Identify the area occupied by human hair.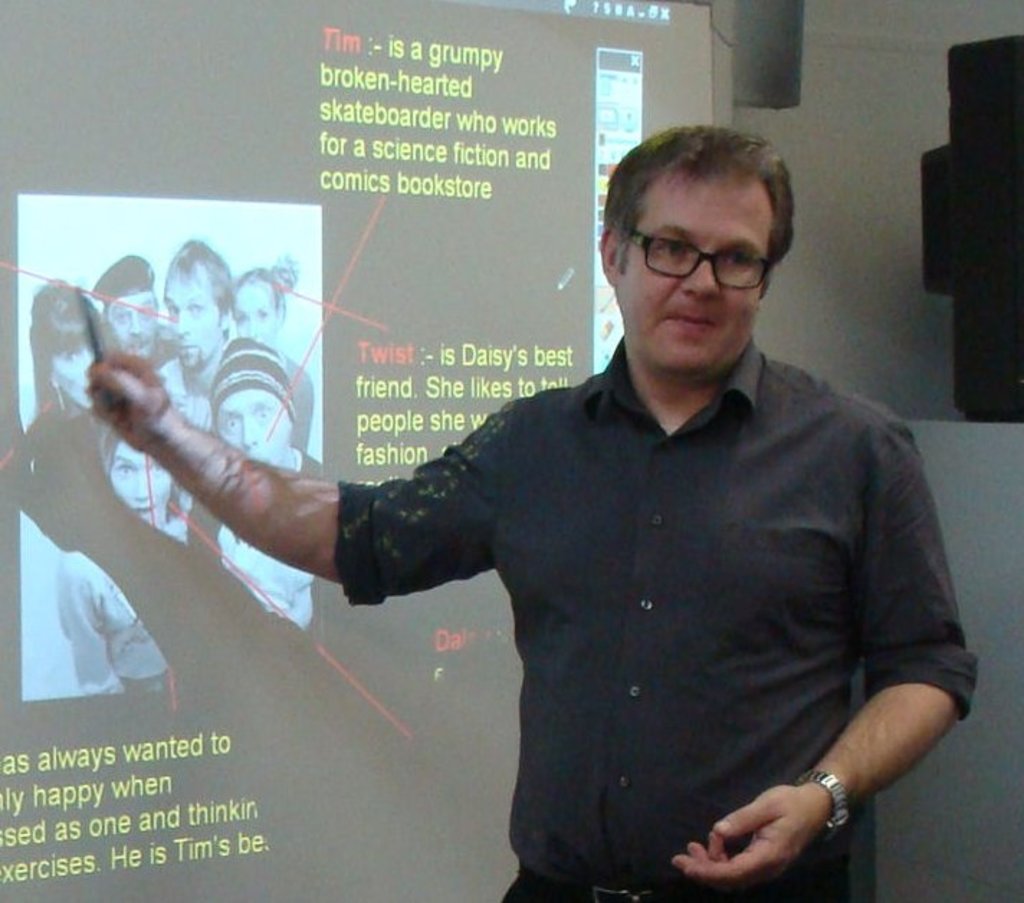
Area: bbox=[232, 266, 283, 308].
